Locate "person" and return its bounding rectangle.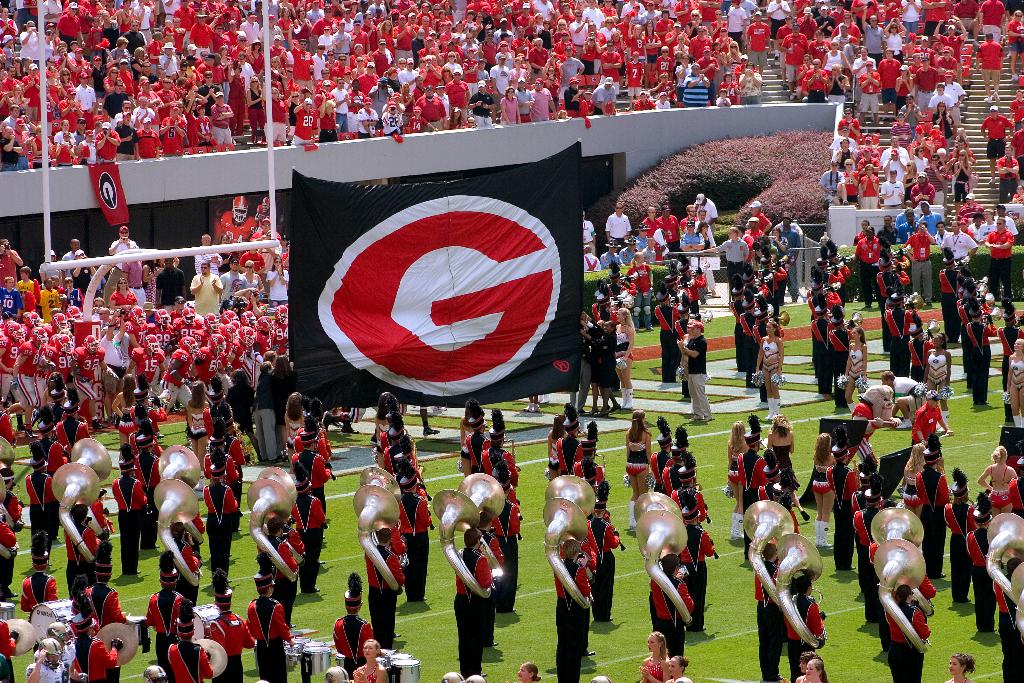
(676,314,715,420).
